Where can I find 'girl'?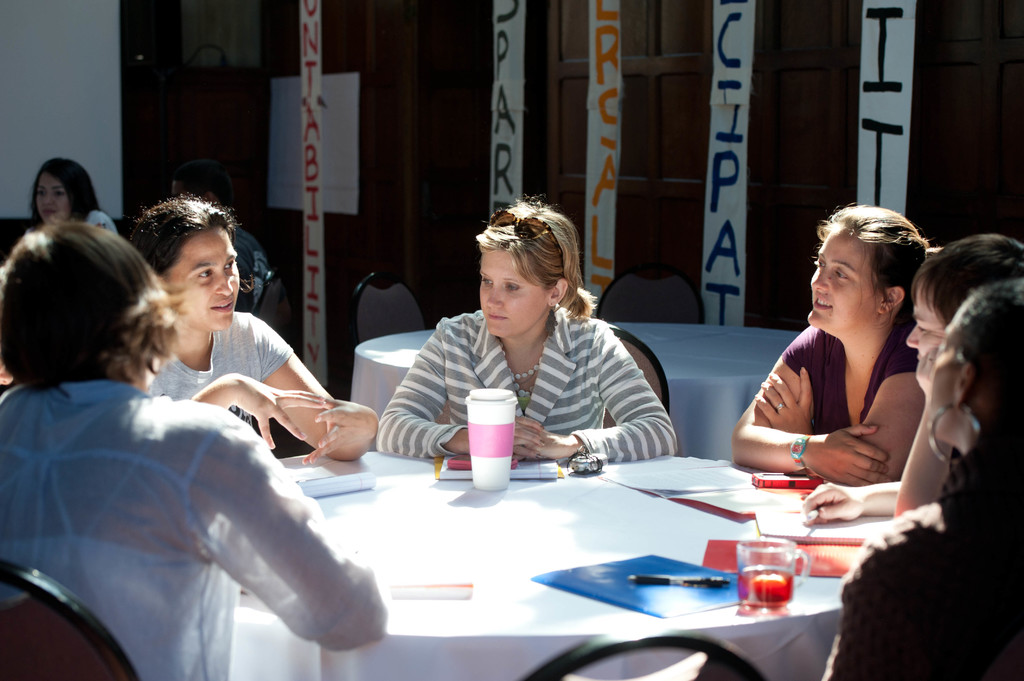
You can find it at [left=725, top=201, right=943, bottom=481].
